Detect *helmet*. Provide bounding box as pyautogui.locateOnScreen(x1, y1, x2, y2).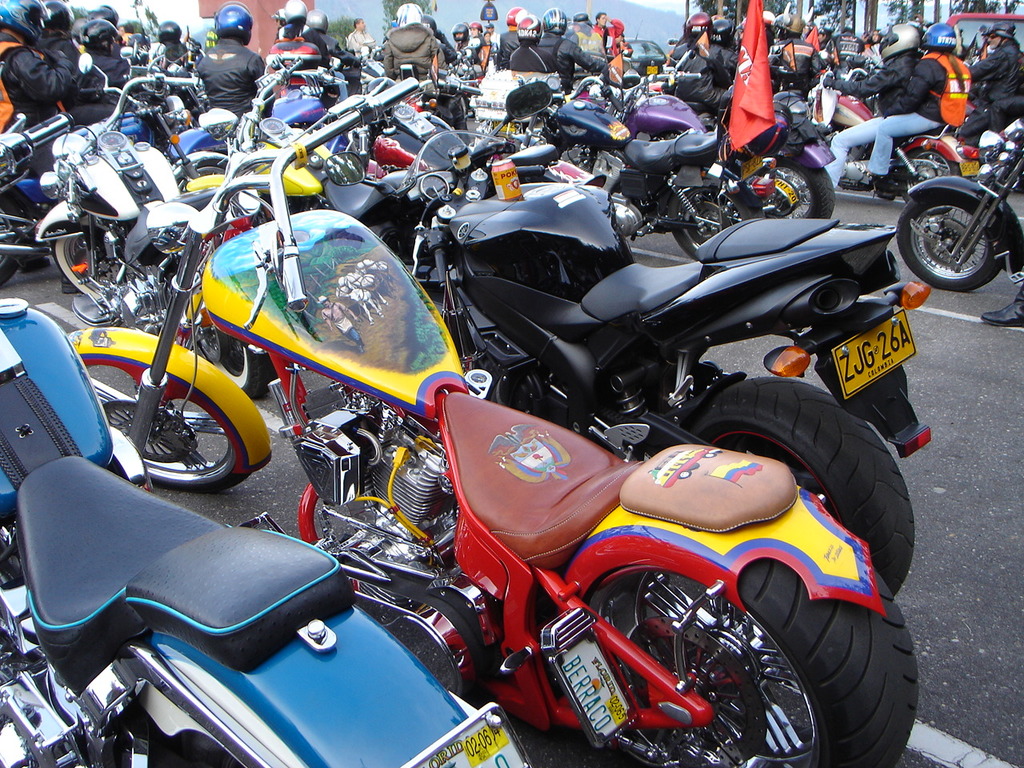
pyautogui.locateOnScreen(159, 15, 183, 41).
